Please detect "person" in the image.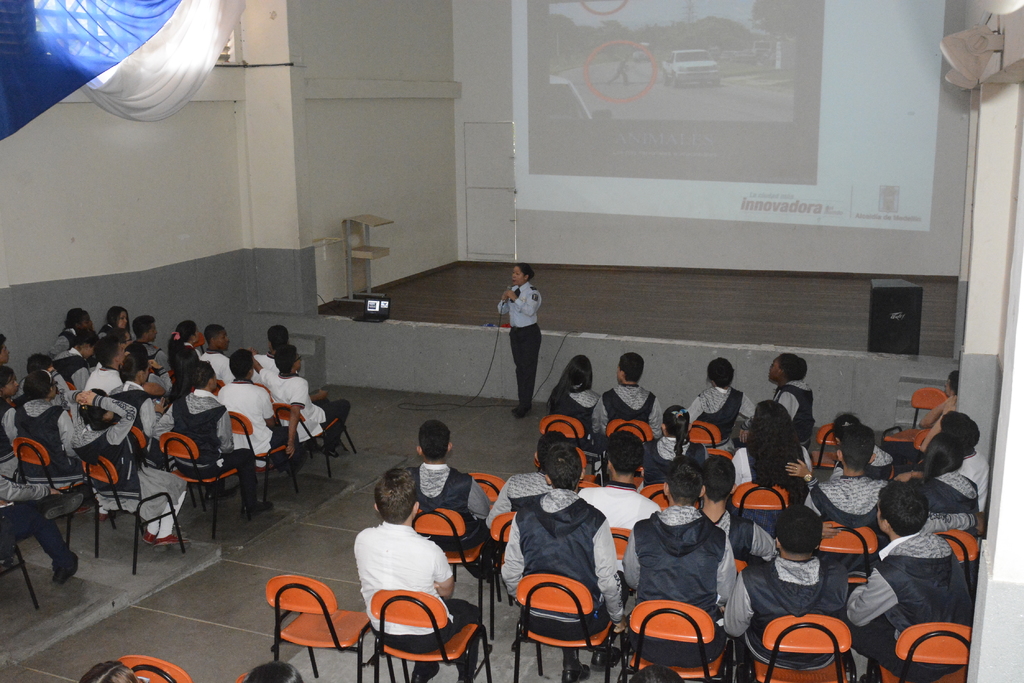
x1=839 y1=487 x2=979 y2=682.
